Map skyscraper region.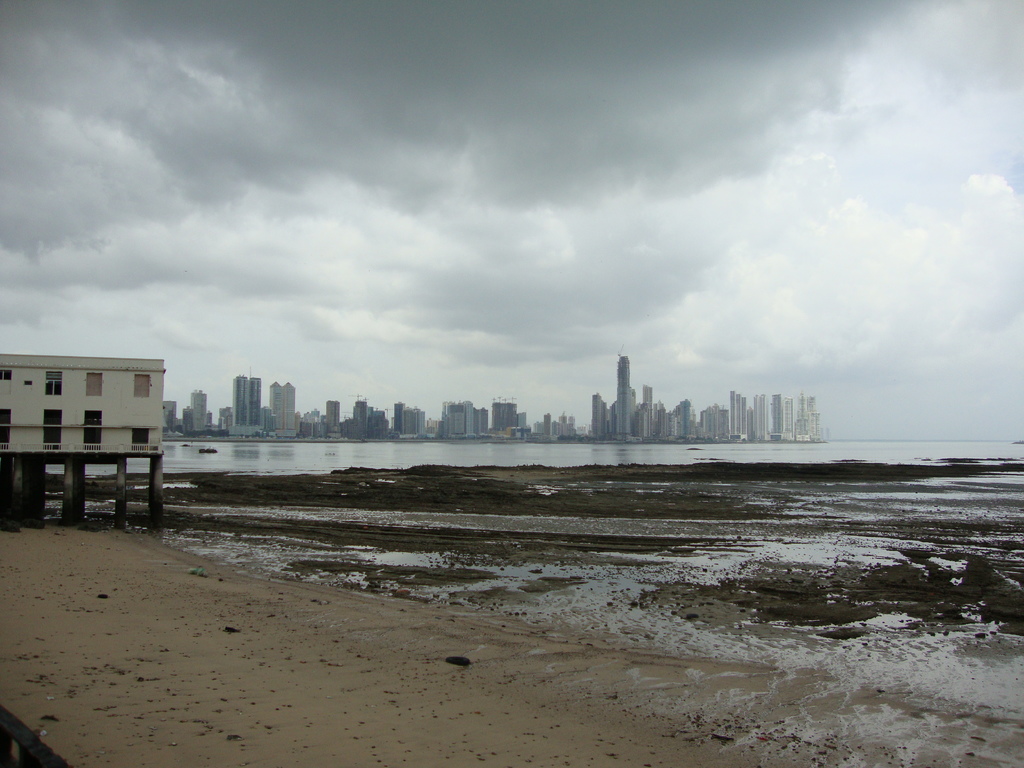
Mapped to 544/414/550/434.
